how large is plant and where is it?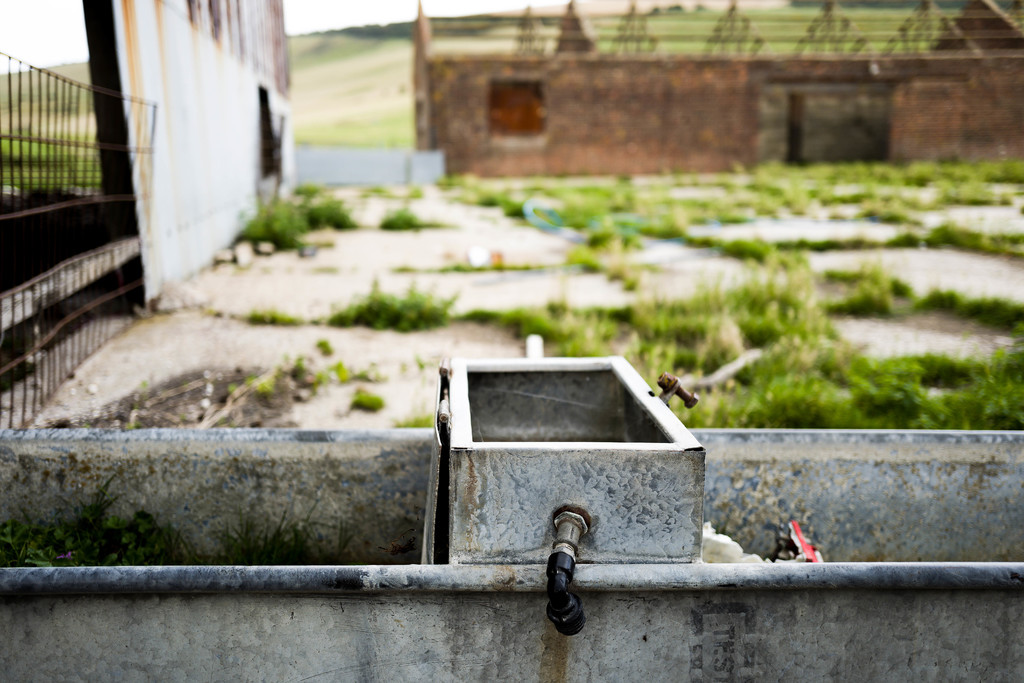
Bounding box: [396,411,434,427].
